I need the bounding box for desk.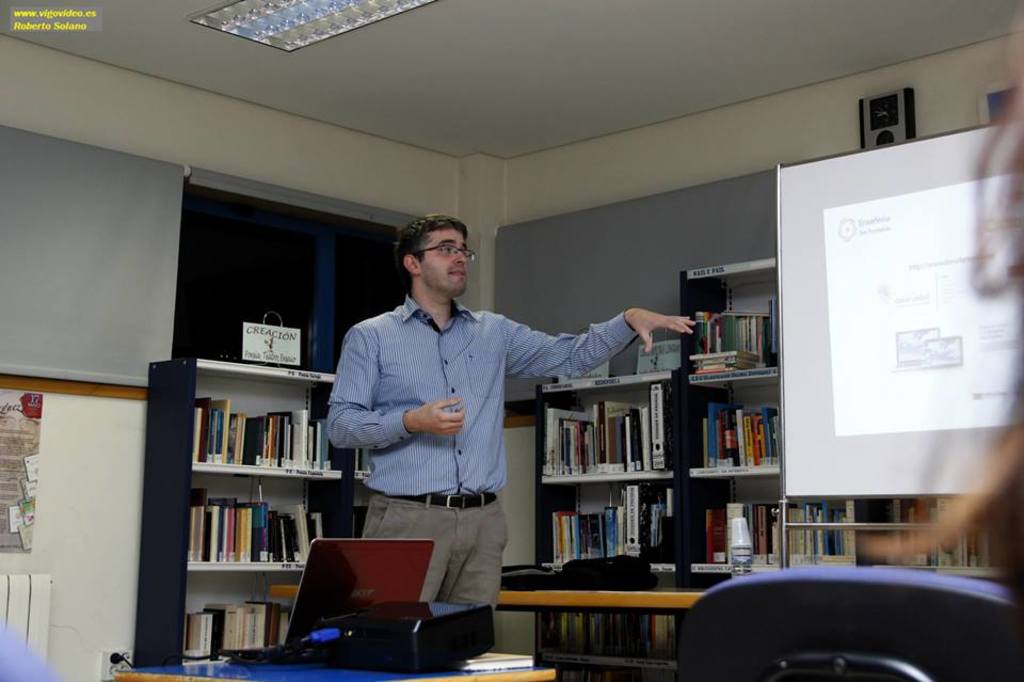
Here it is: [109,655,558,681].
